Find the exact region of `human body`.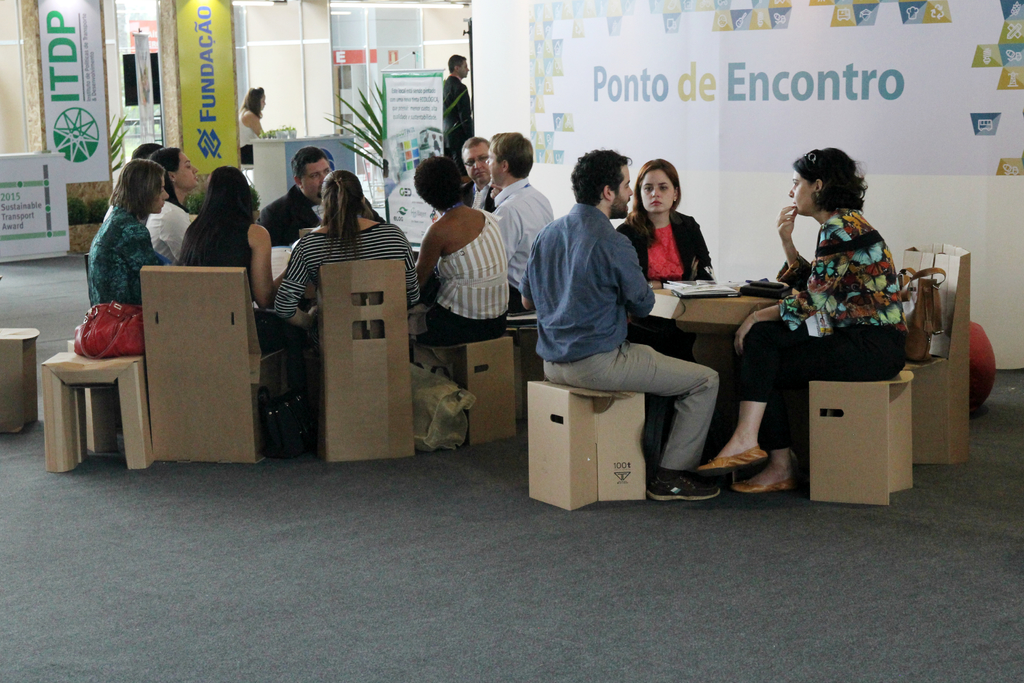
Exact region: bbox=(456, 130, 505, 220).
